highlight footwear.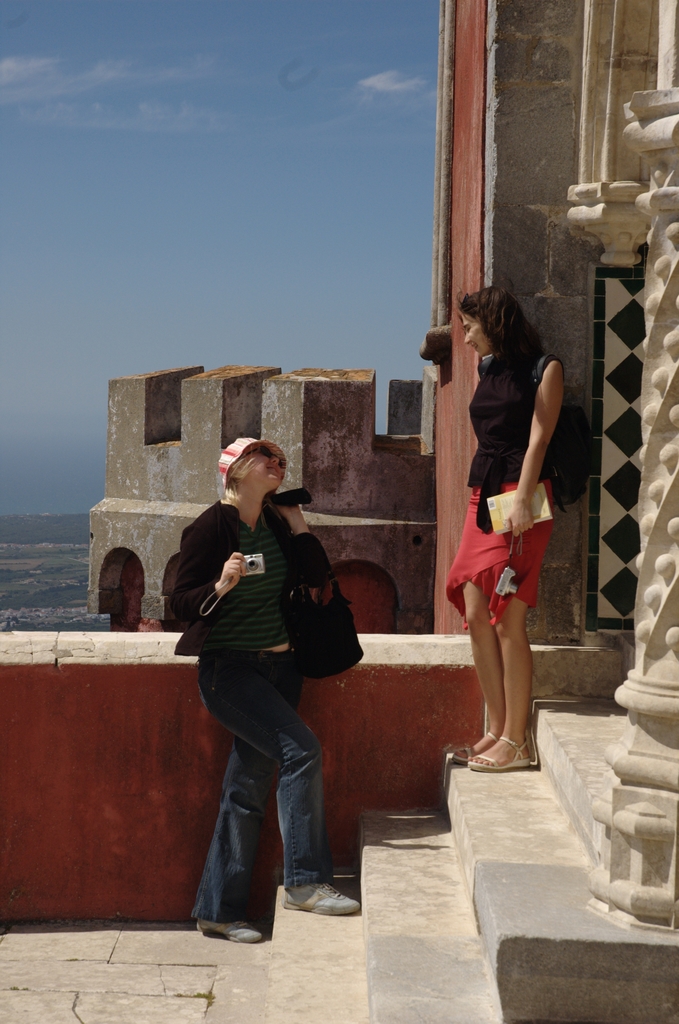
Highlighted region: left=196, top=921, right=268, bottom=942.
